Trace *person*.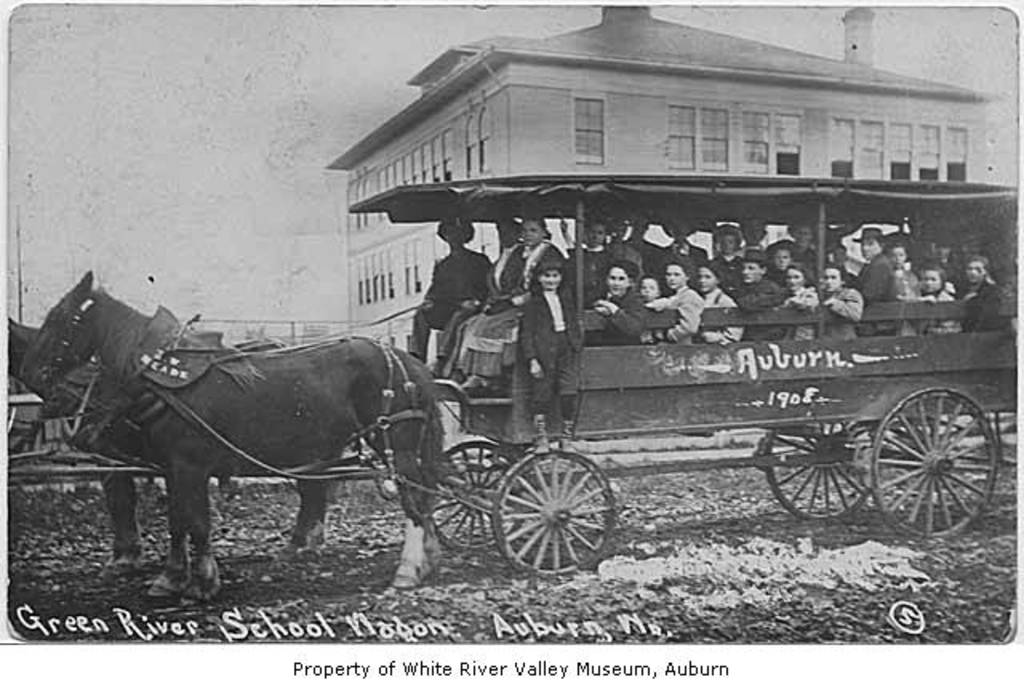
Traced to detection(469, 206, 566, 386).
